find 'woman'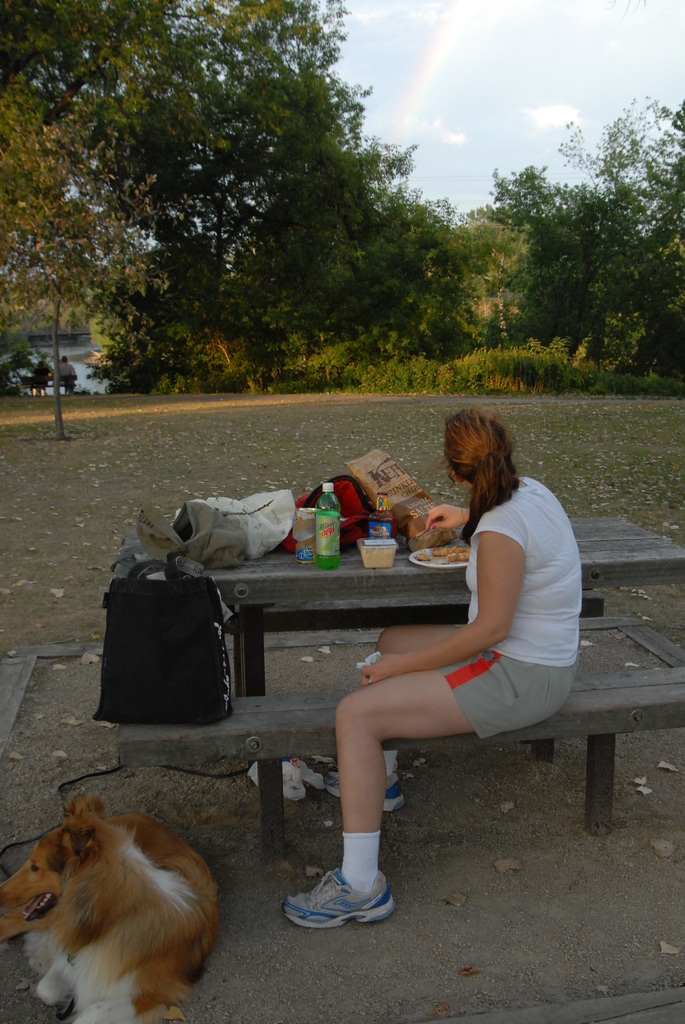
{"left": 31, "top": 360, "right": 50, "bottom": 395}
